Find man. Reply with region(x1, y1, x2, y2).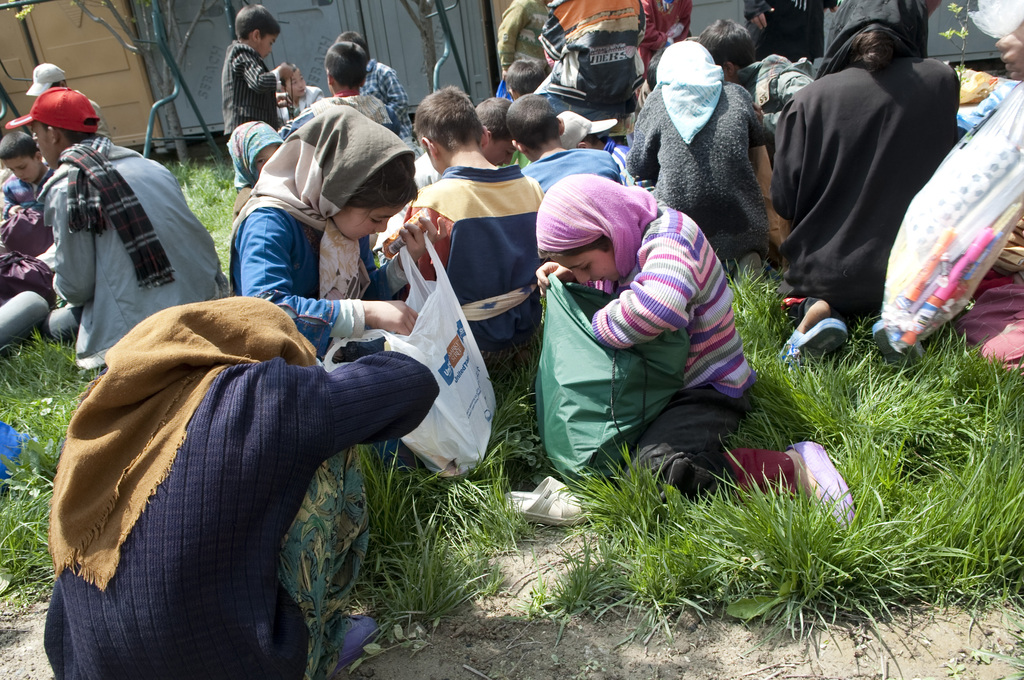
region(53, 88, 223, 373).
